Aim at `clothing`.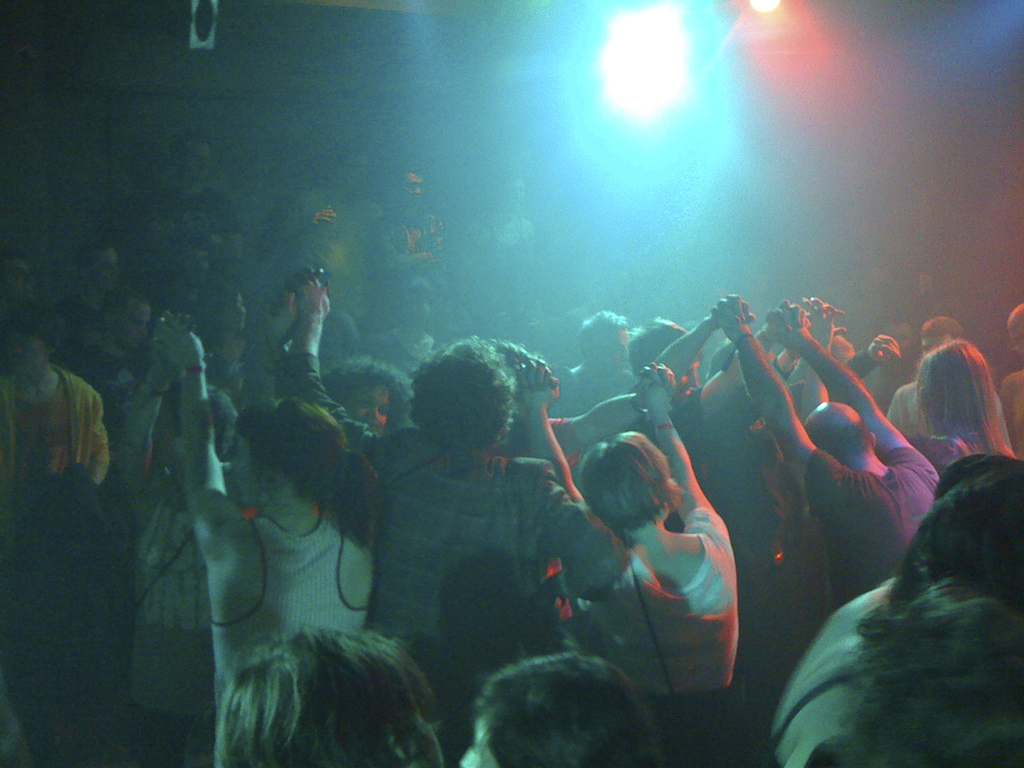
Aimed at 804/450/942/614.
